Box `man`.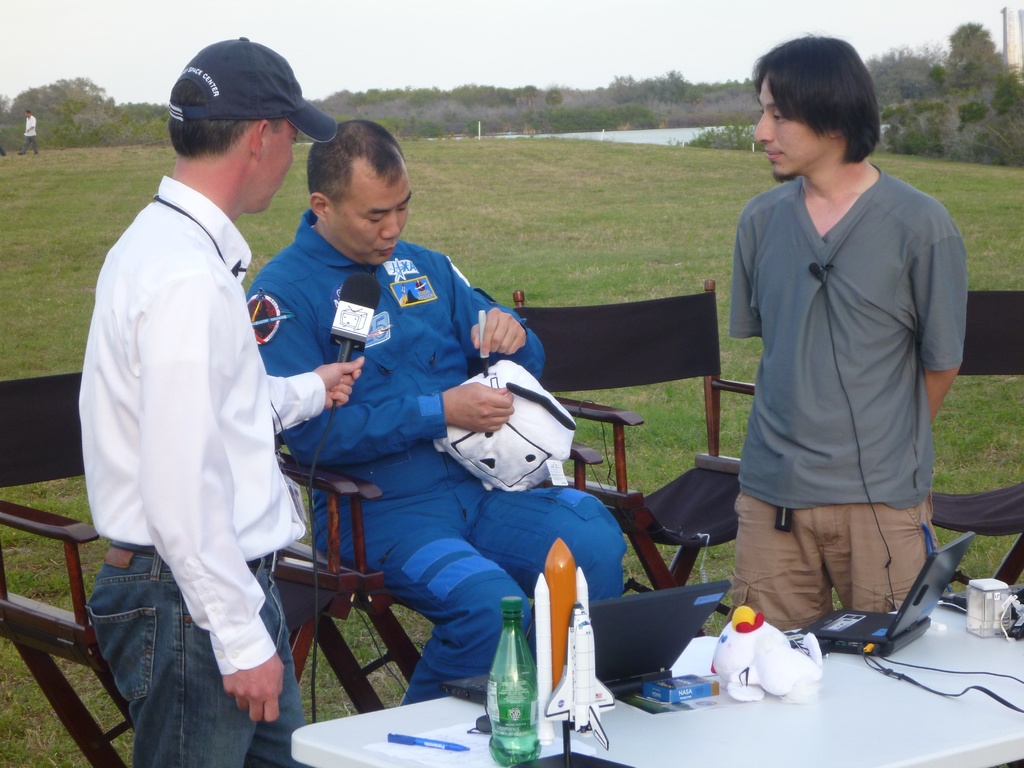
17/109/38/157.
